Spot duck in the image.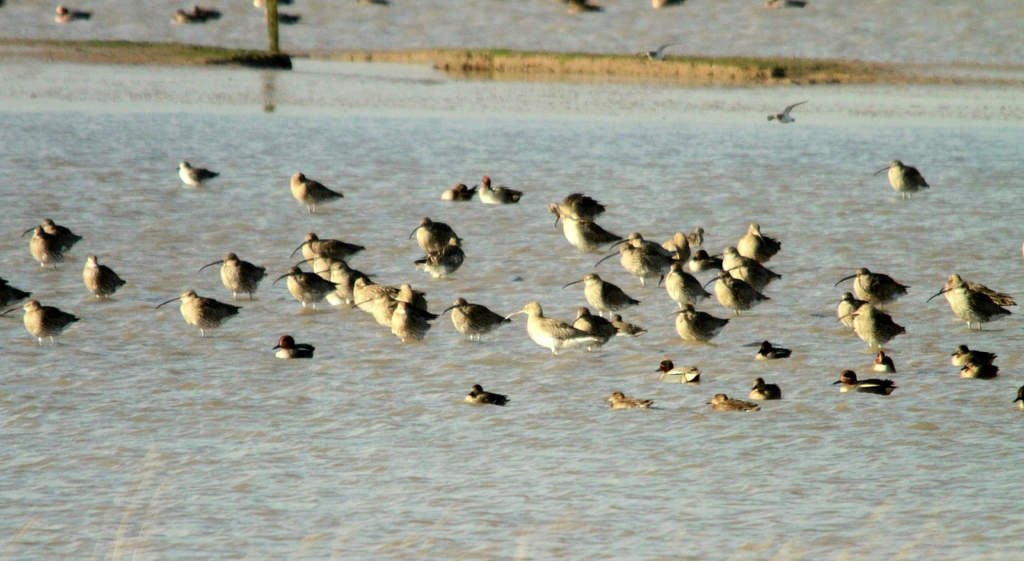
duck found at <box>328,257,376,311</box>.
